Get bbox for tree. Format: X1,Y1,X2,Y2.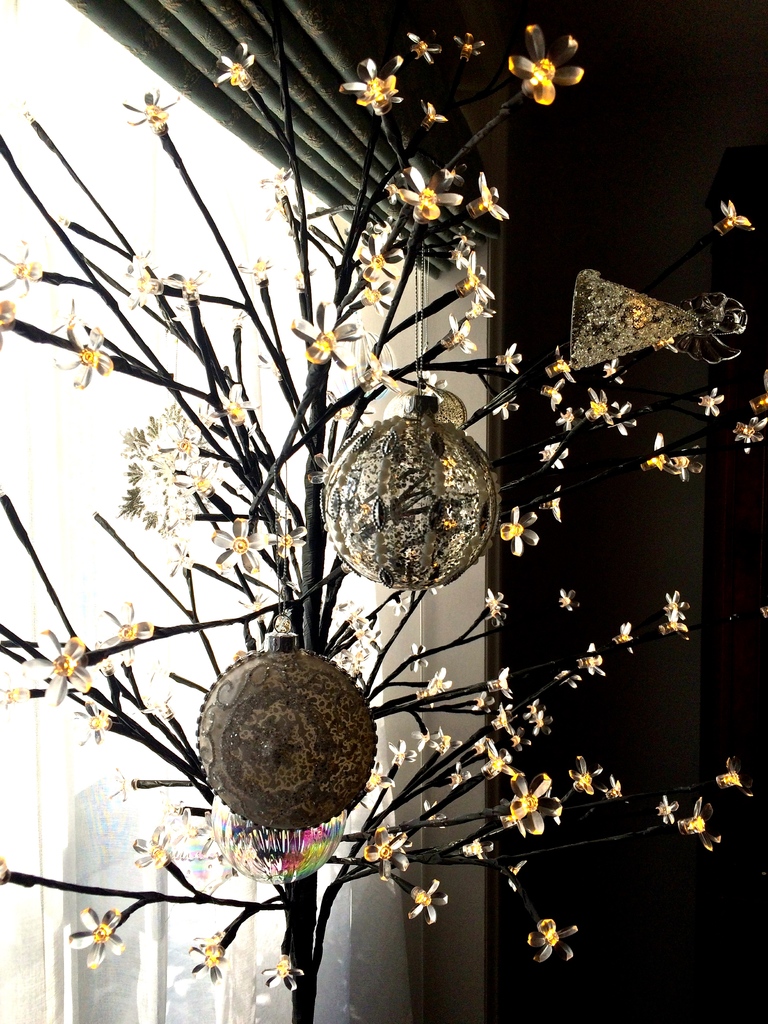
0,0,767,1023.
